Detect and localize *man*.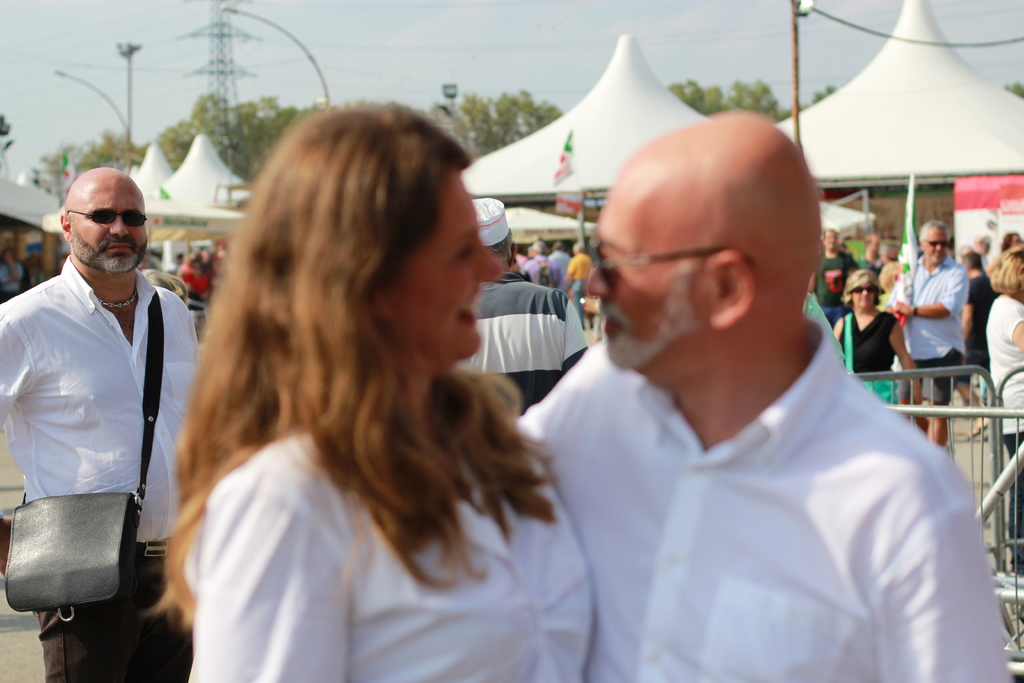
Localized at bbox(861, 236, 883, 267).
